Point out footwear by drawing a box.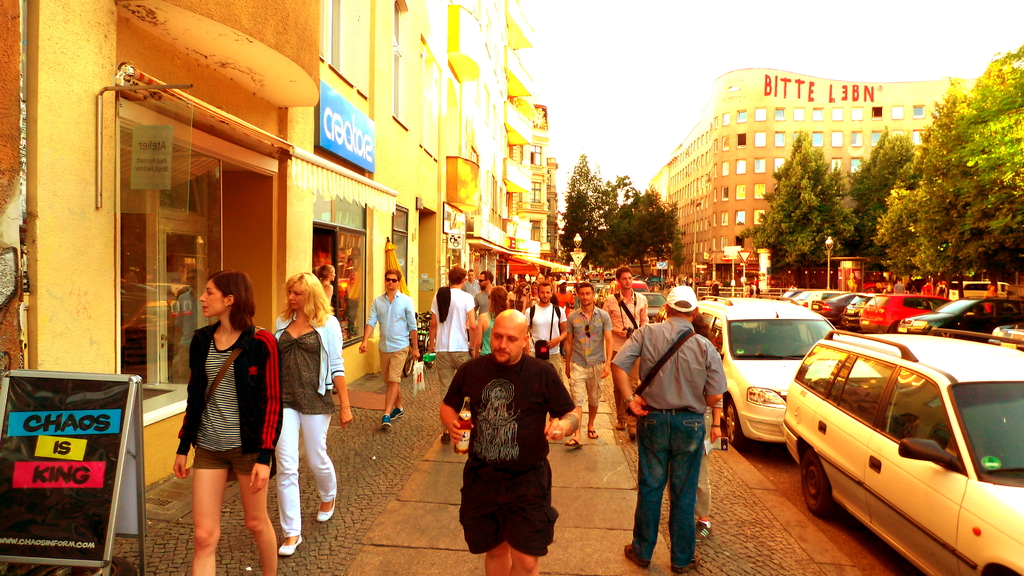
[564, 435, 582, 448].
